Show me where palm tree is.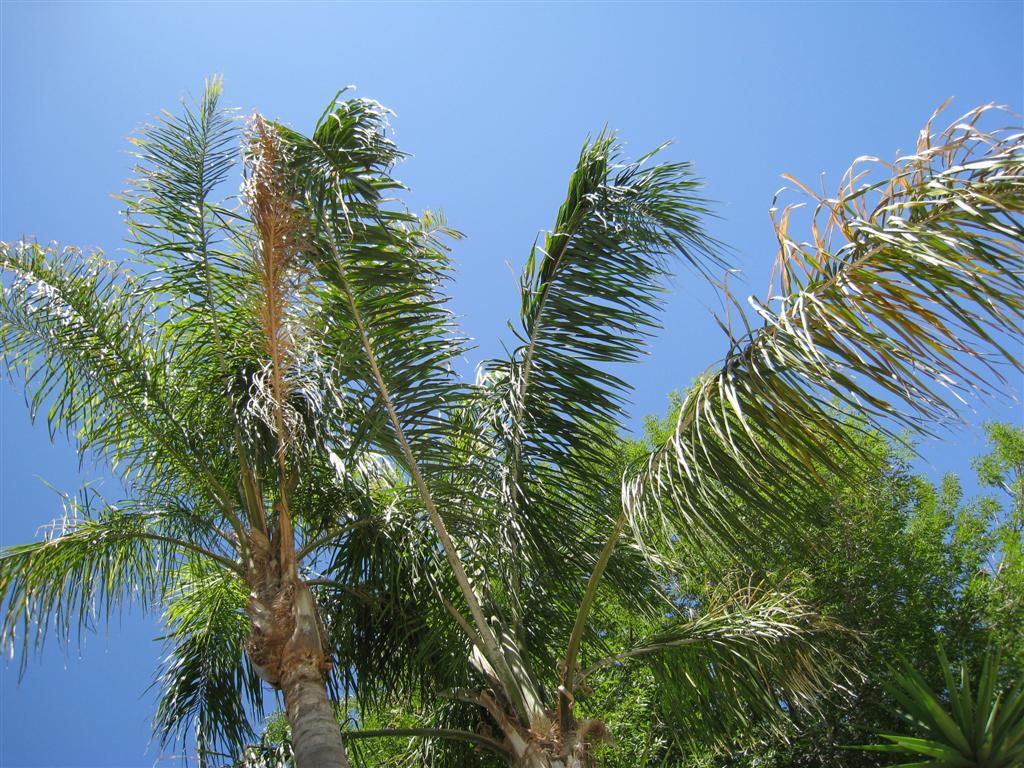
palm tree is at <region>107, 109, 848, 767</region>.
